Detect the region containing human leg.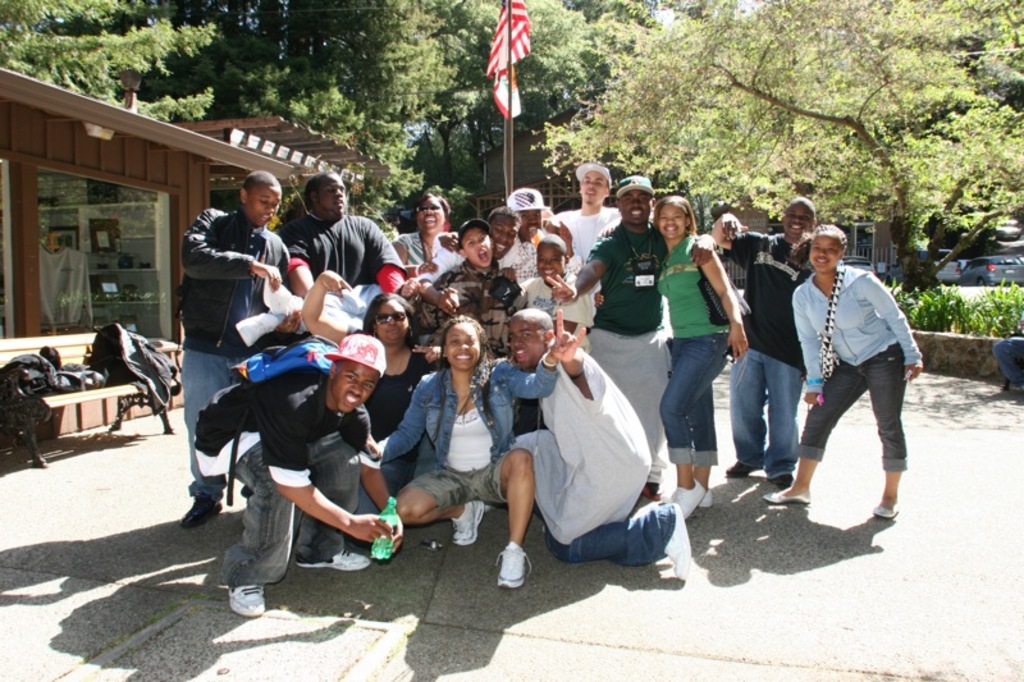
region(211, 441, 300, 605).
